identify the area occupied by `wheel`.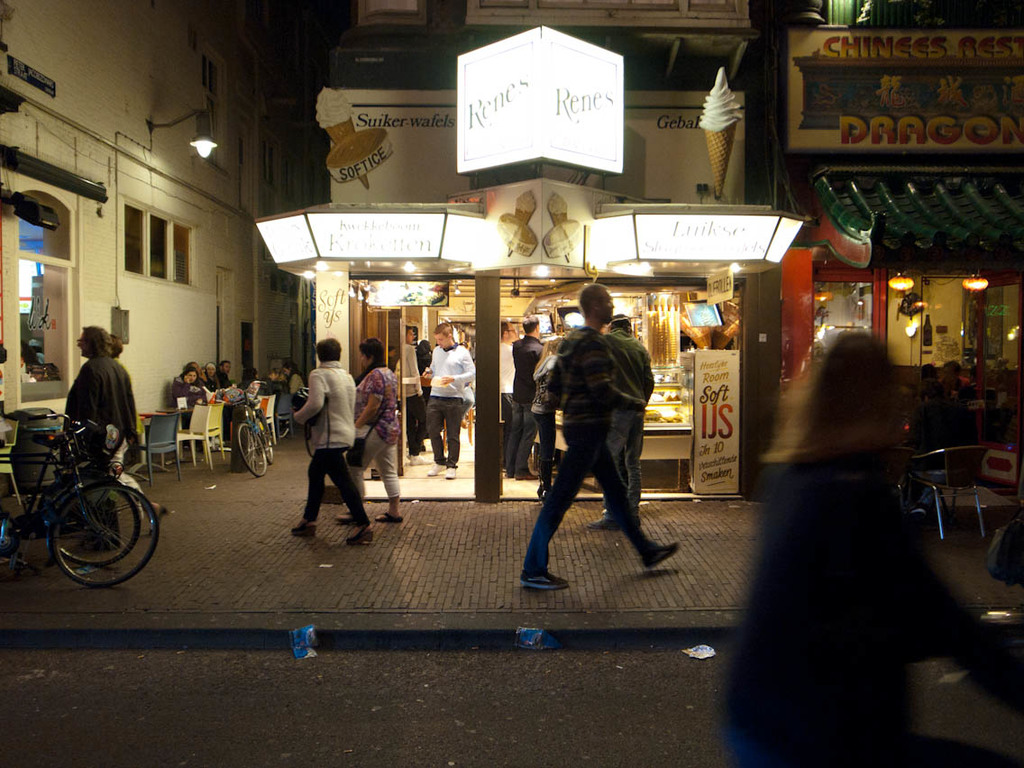
Area: left=252, top=413, right=273, bottom=460.
